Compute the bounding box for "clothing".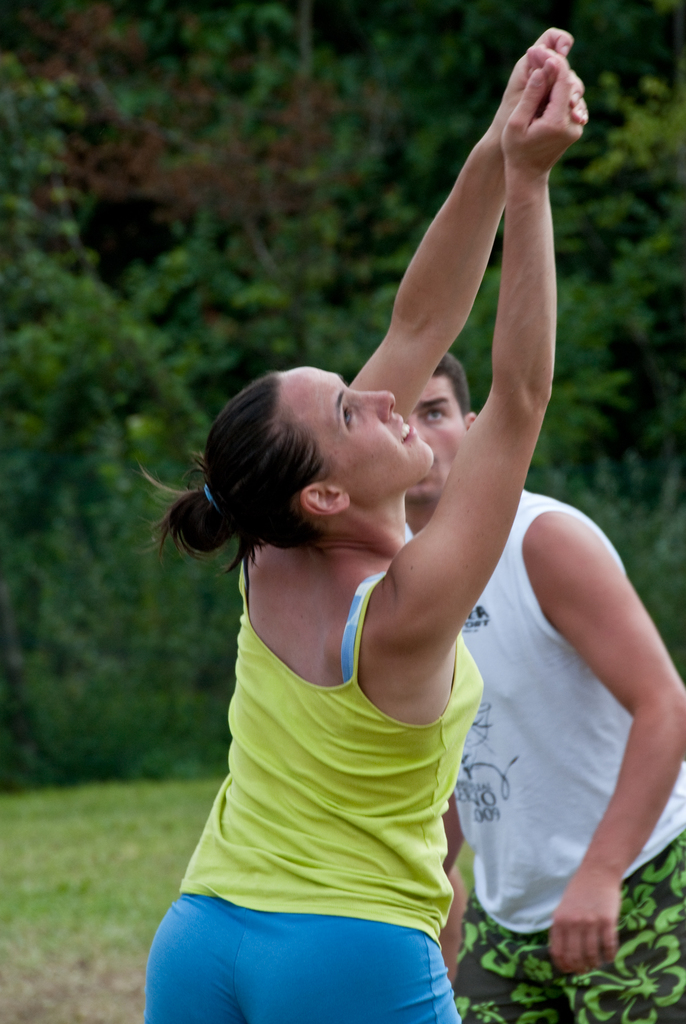
136 542 464 1023.
